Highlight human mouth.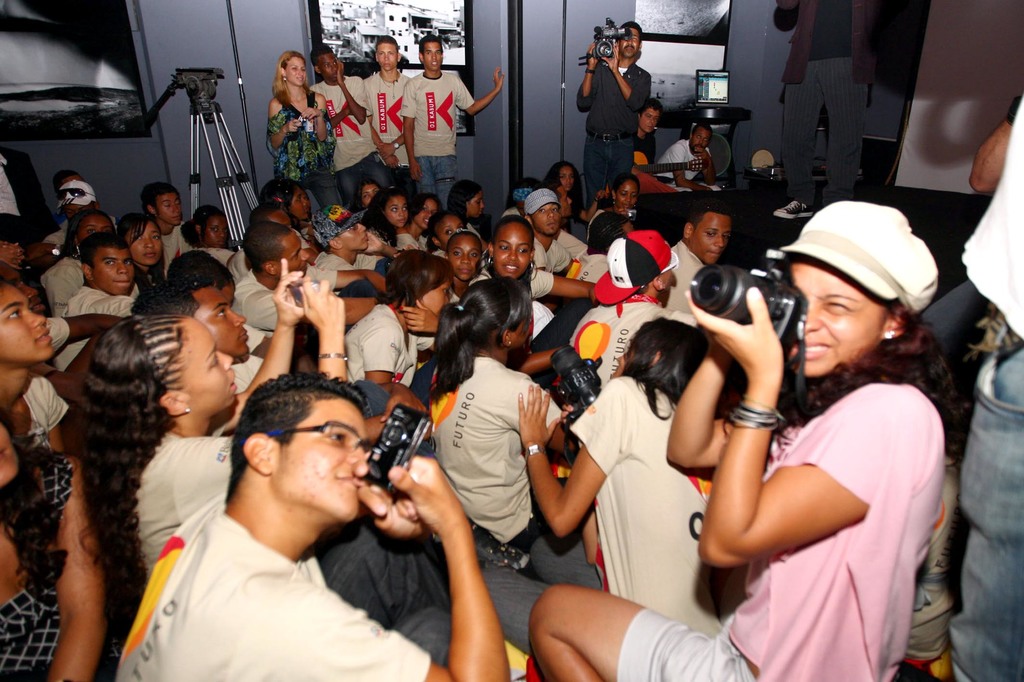
Highlighted region: <box>140,251,158,262</box>.
